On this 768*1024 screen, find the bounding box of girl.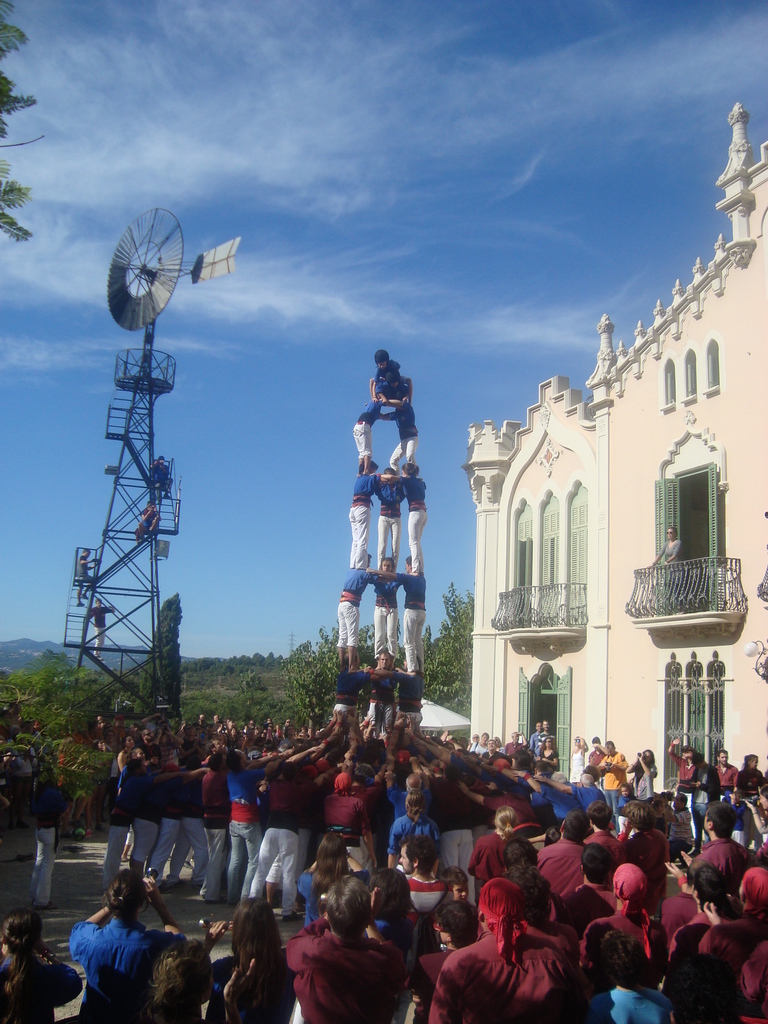
Bounding box: <region>205, 897, 300, 1023</region>.
